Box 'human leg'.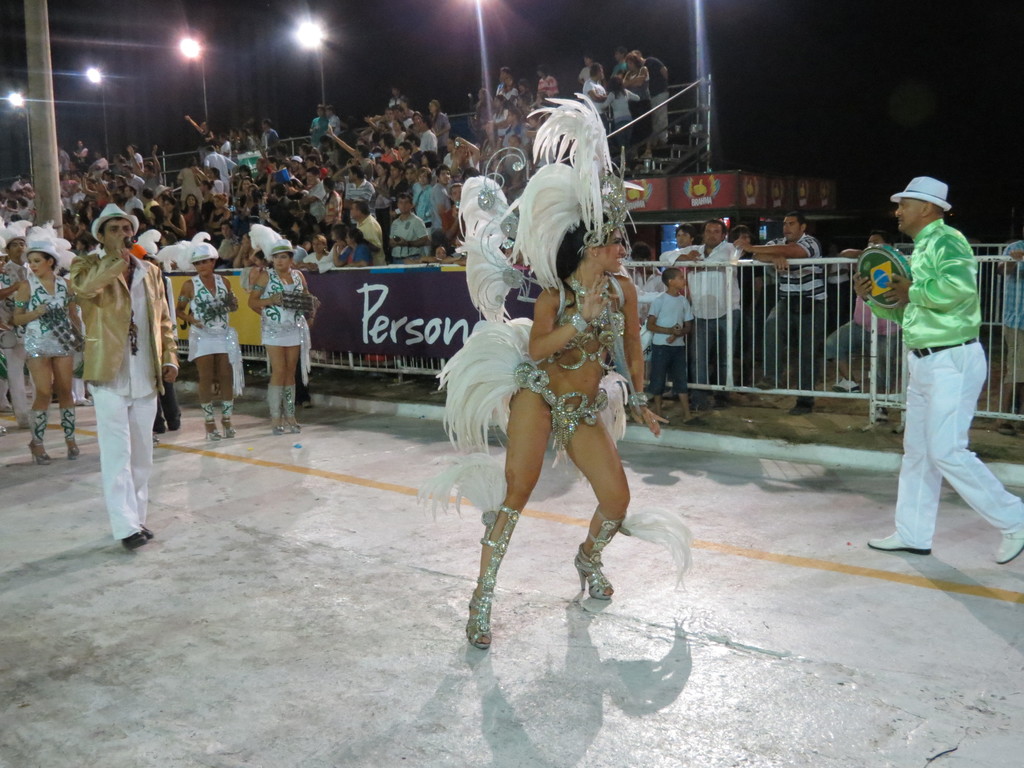
283 351 301 433.
